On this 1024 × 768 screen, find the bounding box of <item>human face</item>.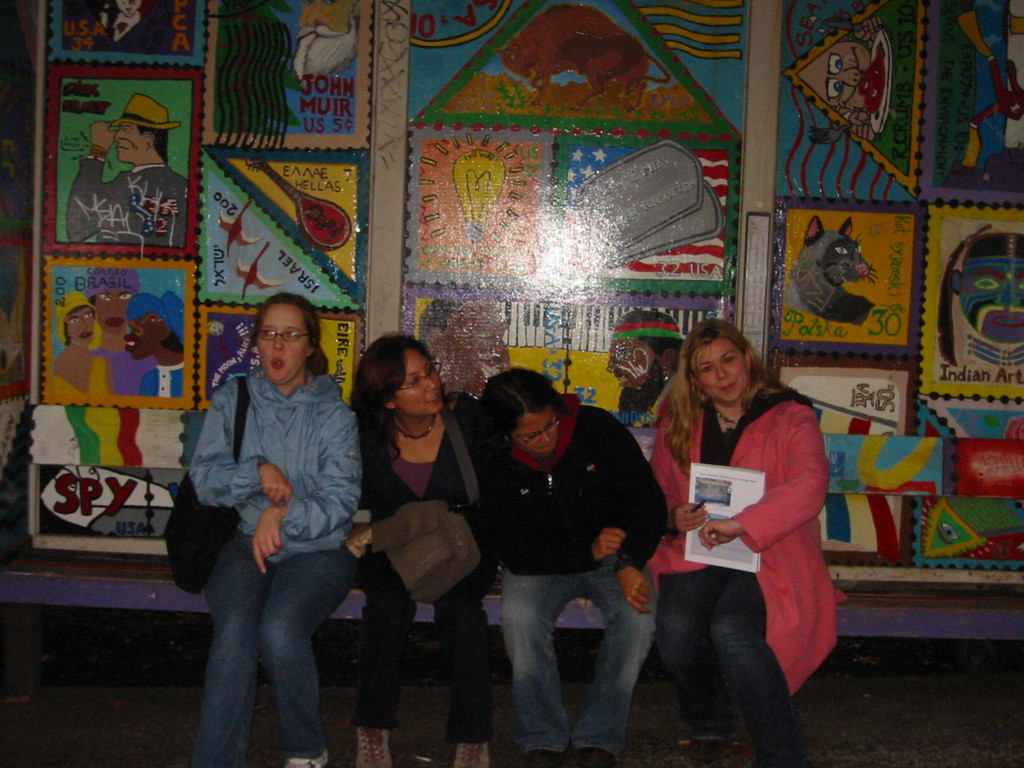
Bounding box: (x1=115, y1=124, x2=141, y2=167).
